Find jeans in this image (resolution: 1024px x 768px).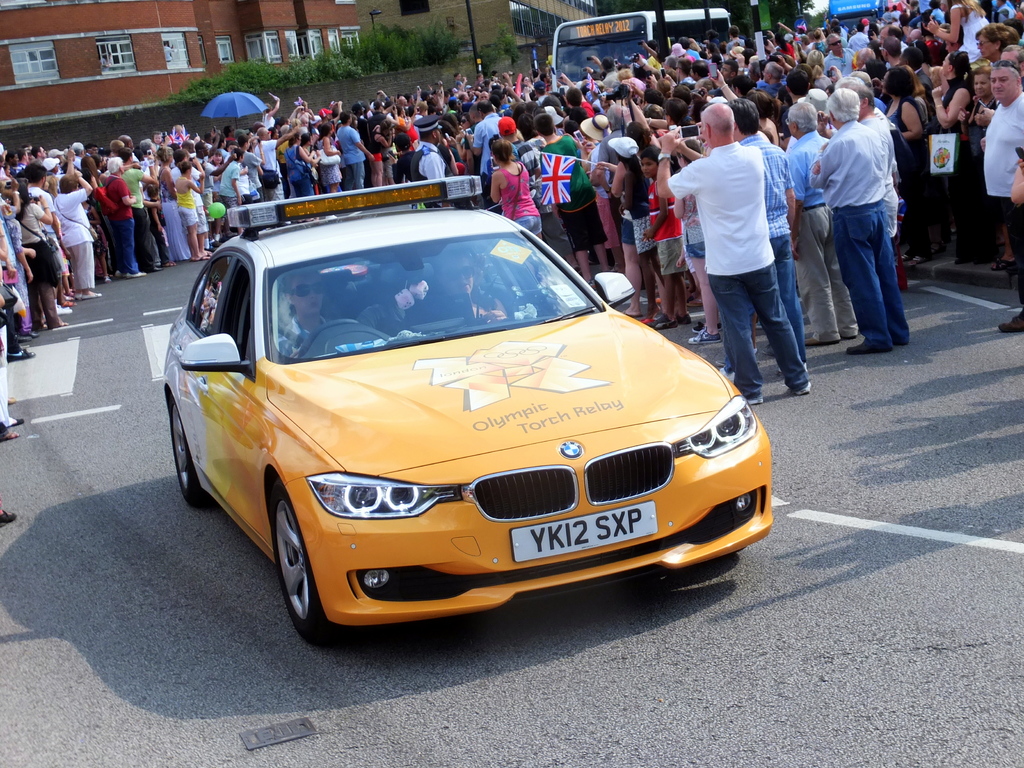
pyautogui.locateOnScreen(652, 239, 686, 273).
